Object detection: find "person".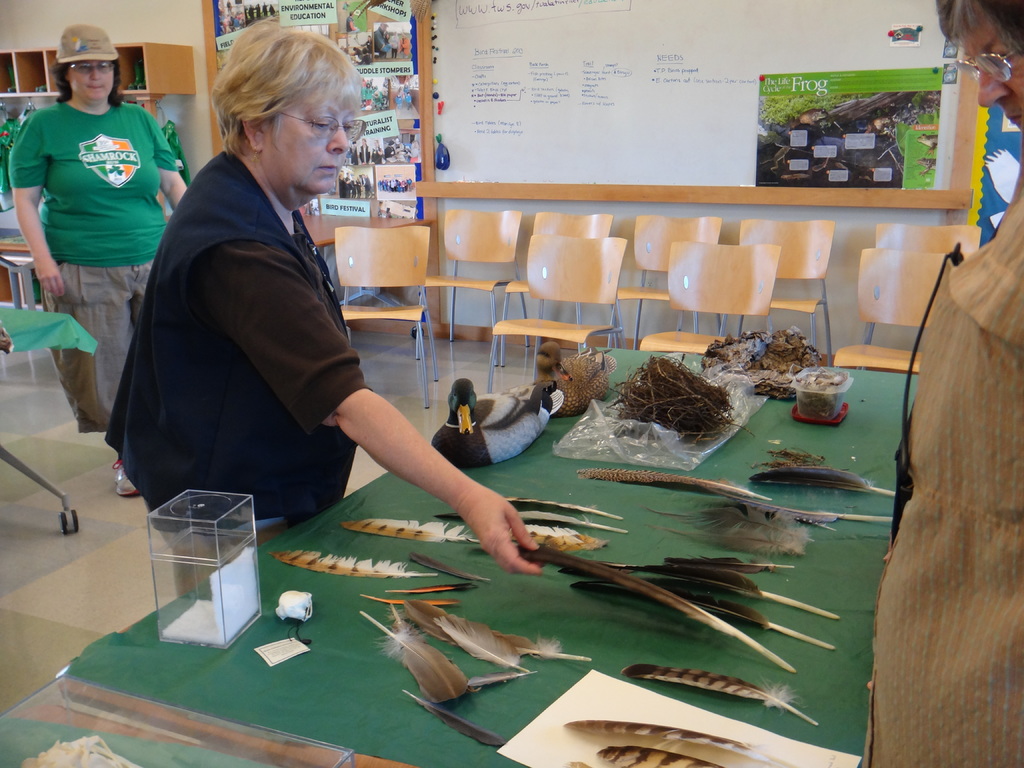
[x1=850, y1=0, x2=1023, y2=767].
